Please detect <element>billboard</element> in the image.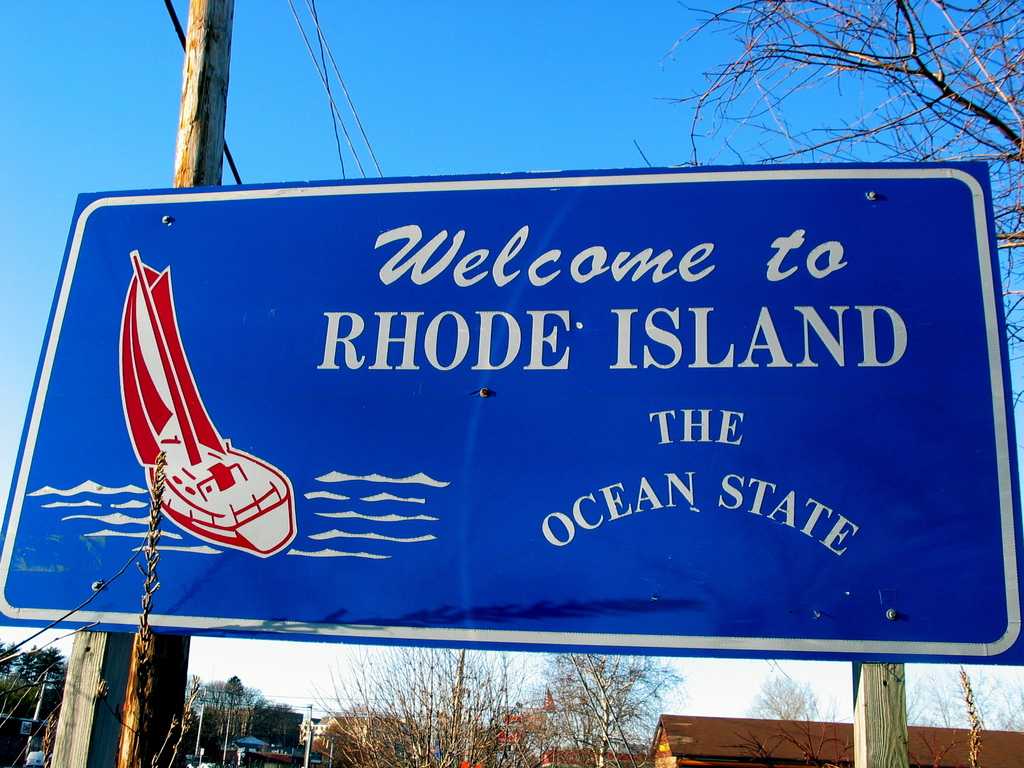
{"x1": 0, "y1": 161, "x2": 1020, "y2": 657}.
